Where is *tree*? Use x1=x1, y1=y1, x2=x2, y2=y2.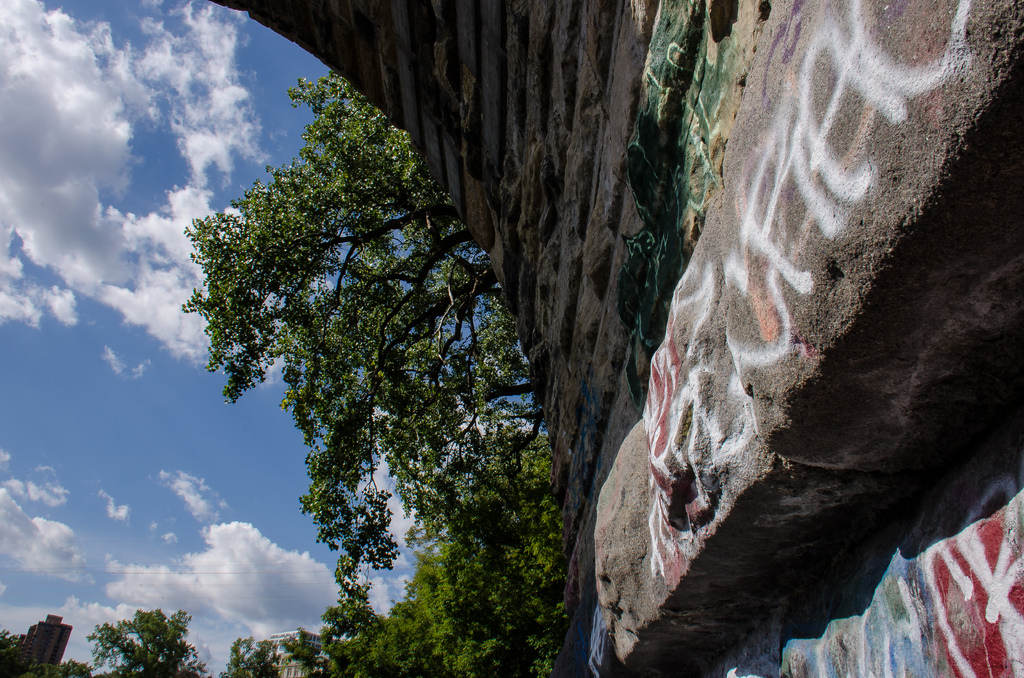
x1=86, y1=611, x2=203, y2=677.
